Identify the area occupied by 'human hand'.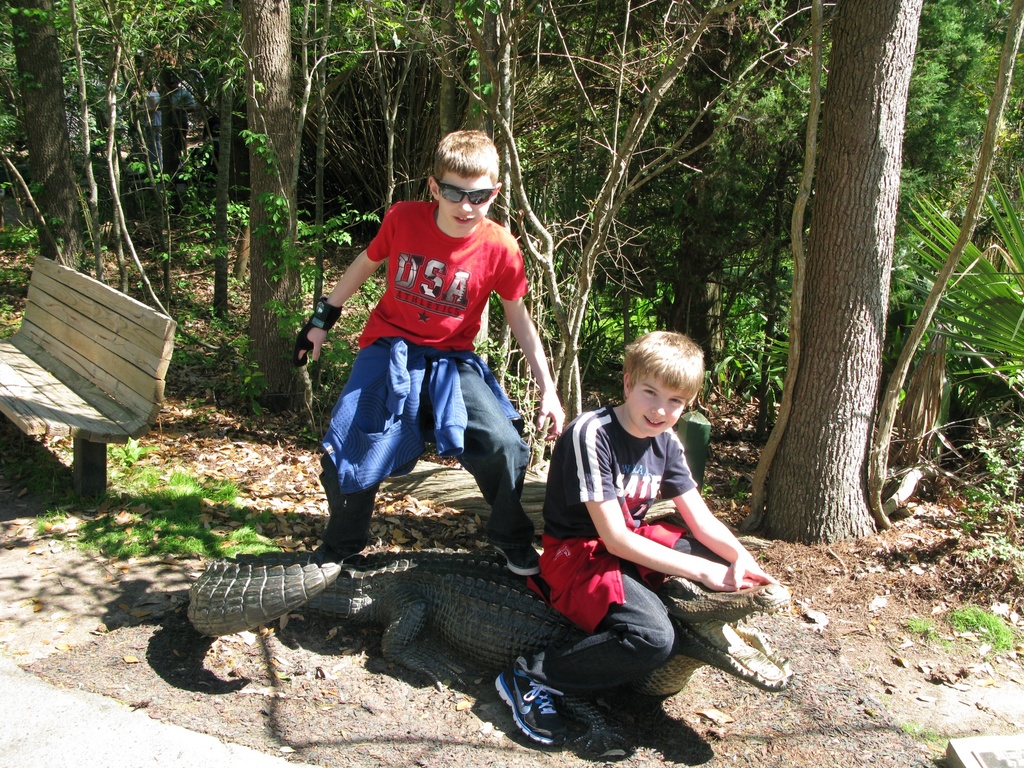
Area: {"x1": 735, "y1": 559, "x2": 775, "y2": 588}.
